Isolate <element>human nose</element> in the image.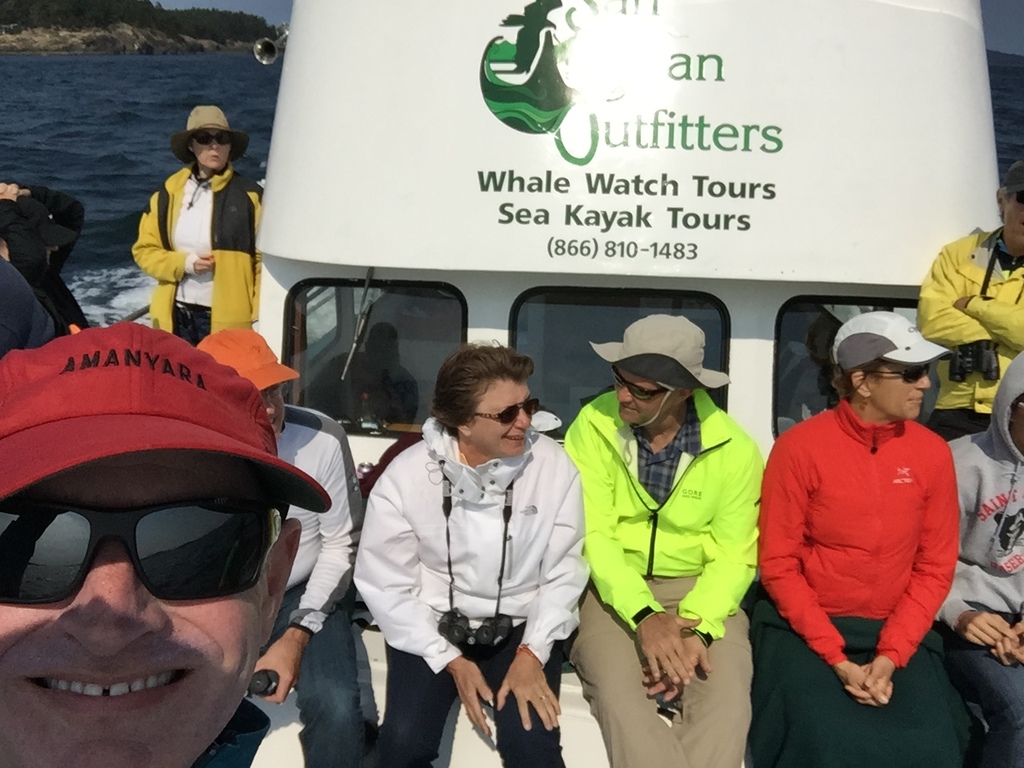
Isolated region: left=510, top=406, right=534, bottom=432.
